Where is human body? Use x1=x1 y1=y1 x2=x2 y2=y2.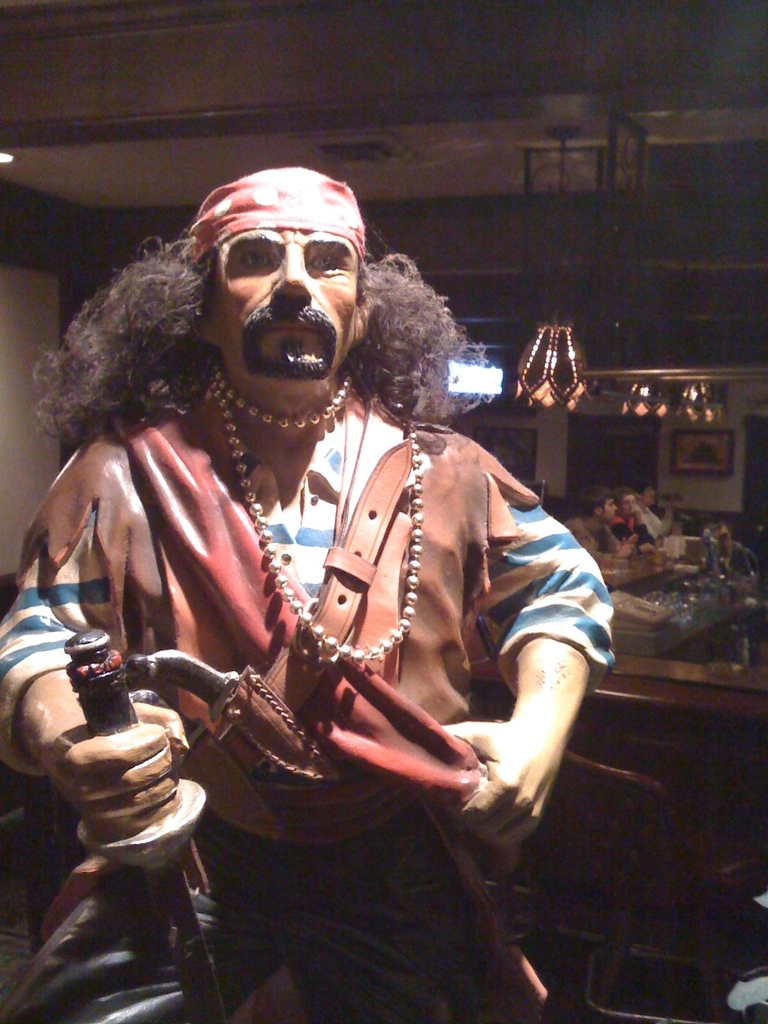
x1=573 y1=515 x2=653 y2=564.
